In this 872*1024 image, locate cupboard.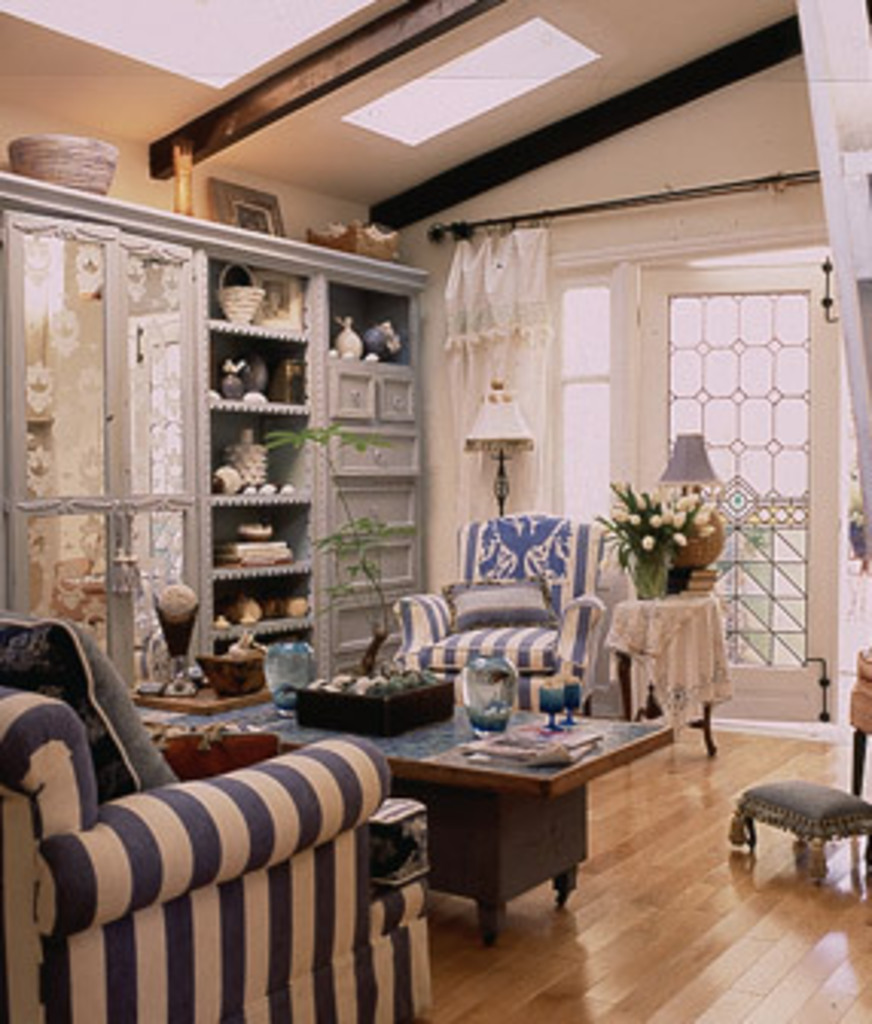
Bounding box: 0,171,433,674.
